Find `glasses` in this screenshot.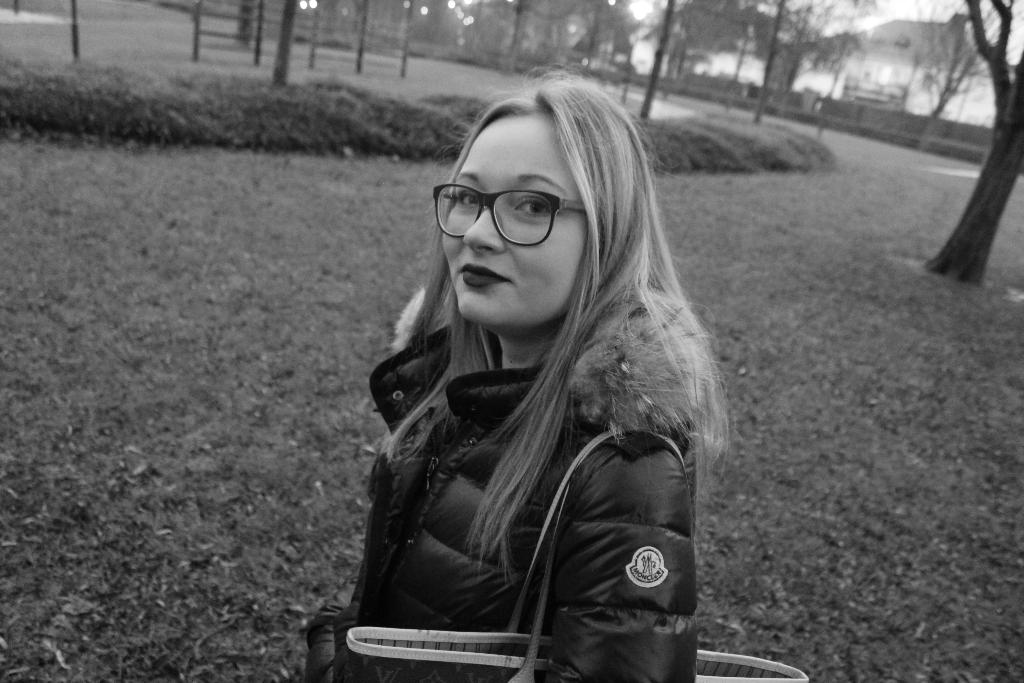
The bounding box for `glasses` is (x1=426, y1=183, x2=593, y2=247).
